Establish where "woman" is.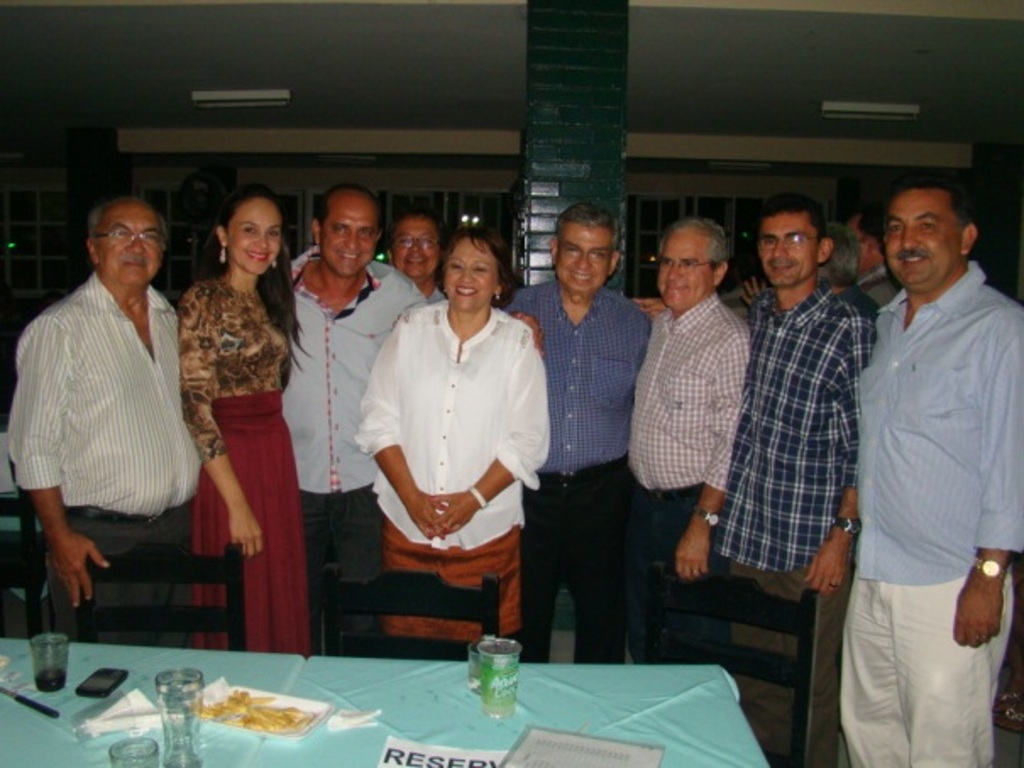
Established at [x1=178, y1=179, x2=311, y2=660].
